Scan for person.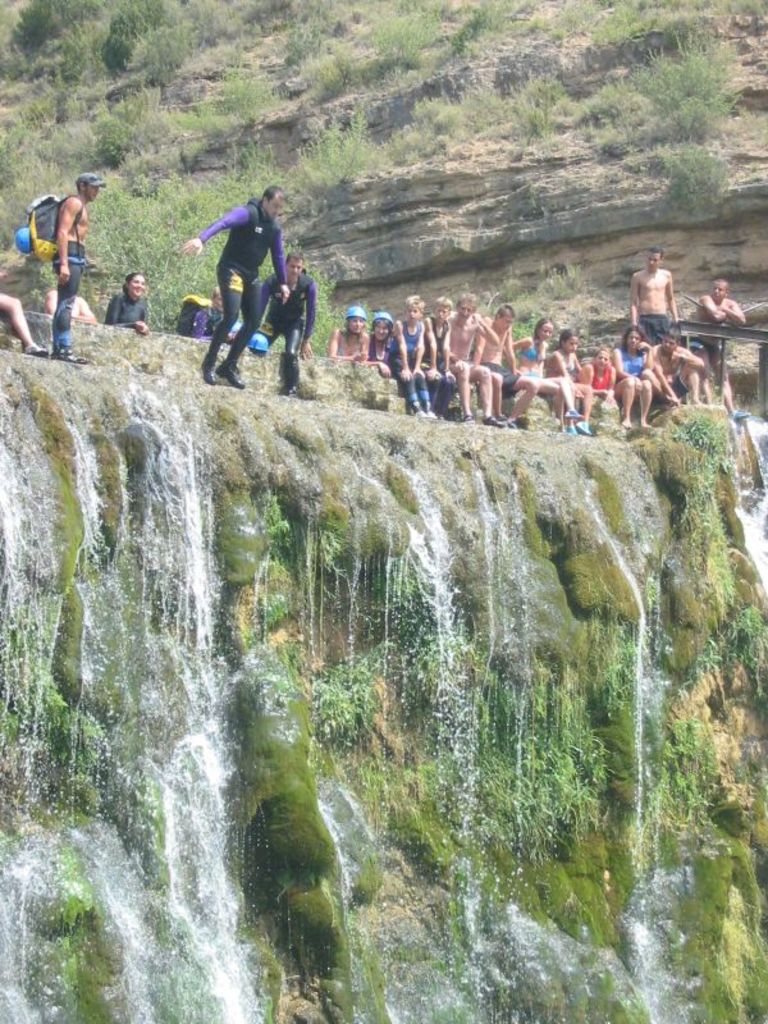
Scan result: 545:324:595:436.
